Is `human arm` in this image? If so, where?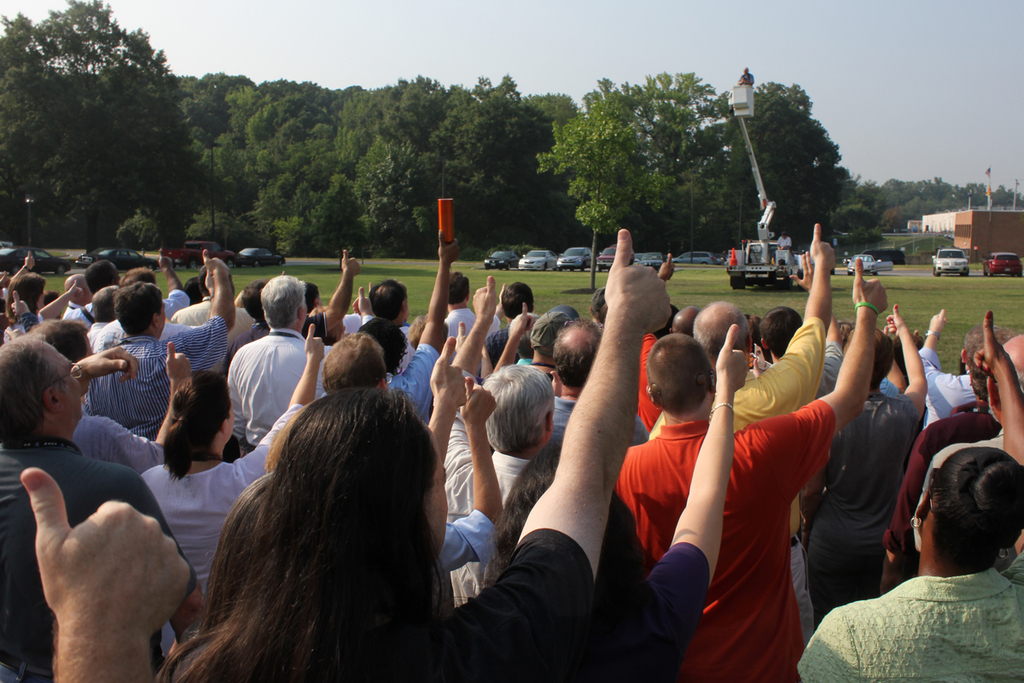
Yes, at 644,318,750,646.
